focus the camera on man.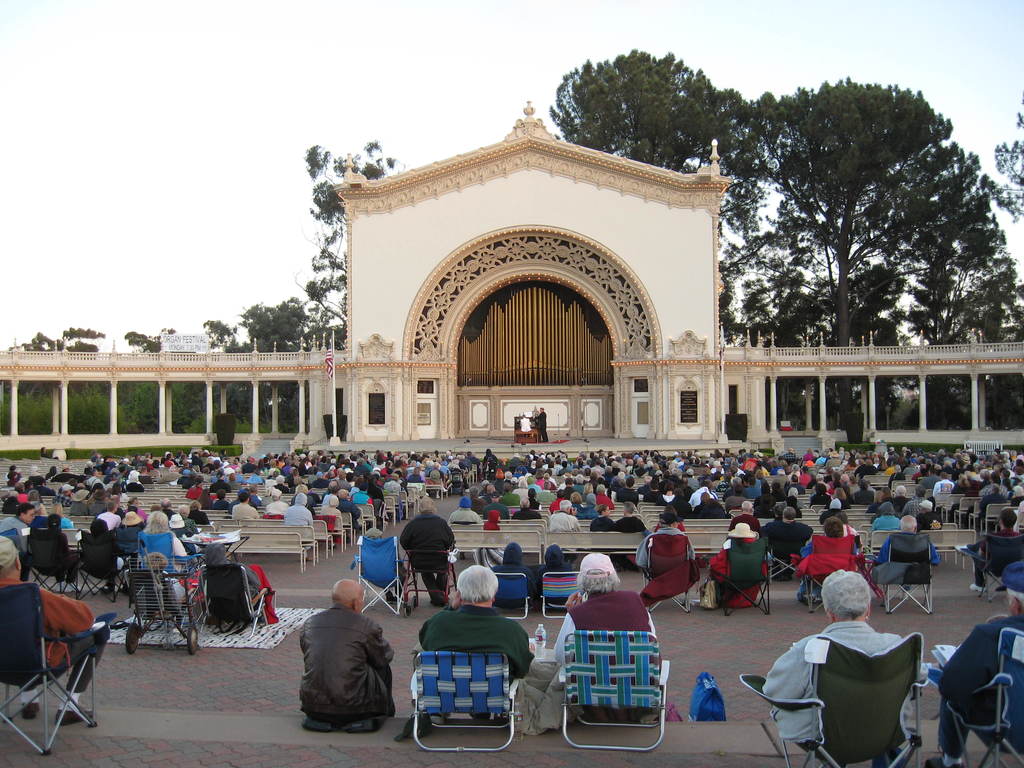
Focus region: [left=932, top=468, right=955, bottom=496].
